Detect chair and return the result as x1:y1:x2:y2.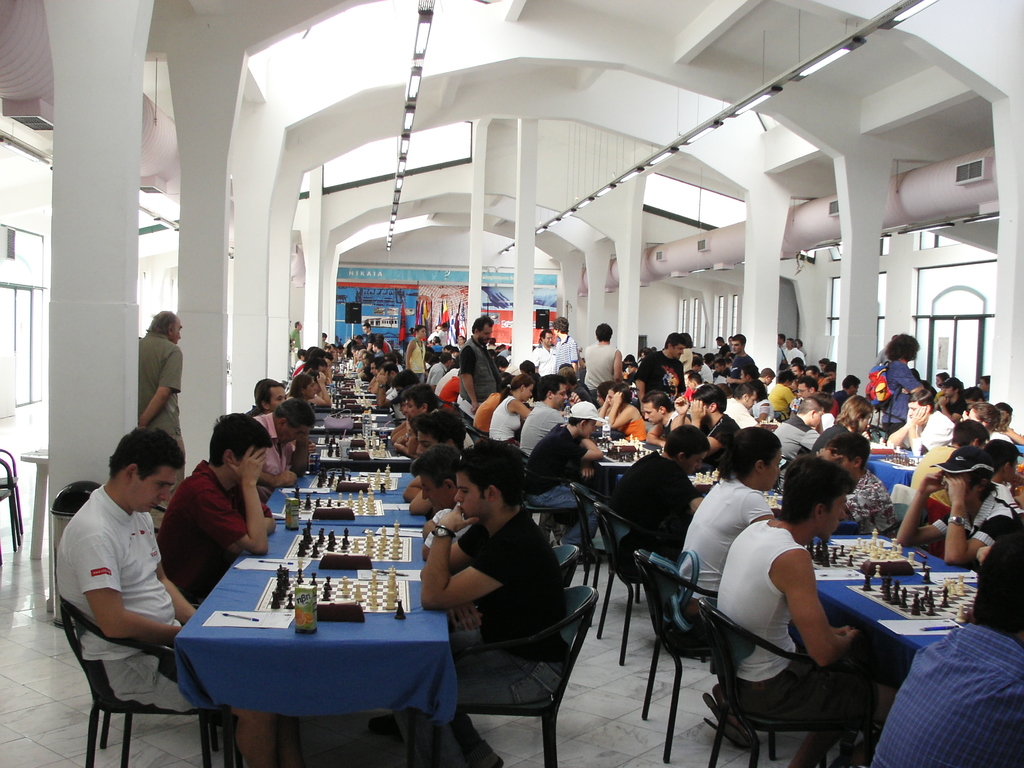
552:538:582:586.
